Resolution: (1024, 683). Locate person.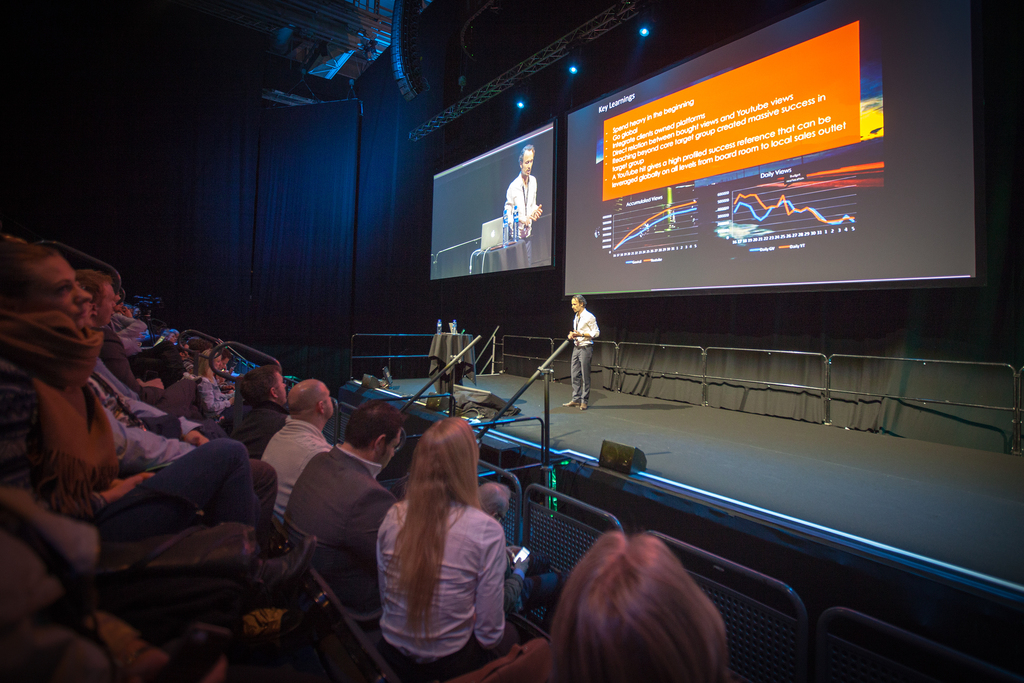
BBox(506, 146, 543, 268).
